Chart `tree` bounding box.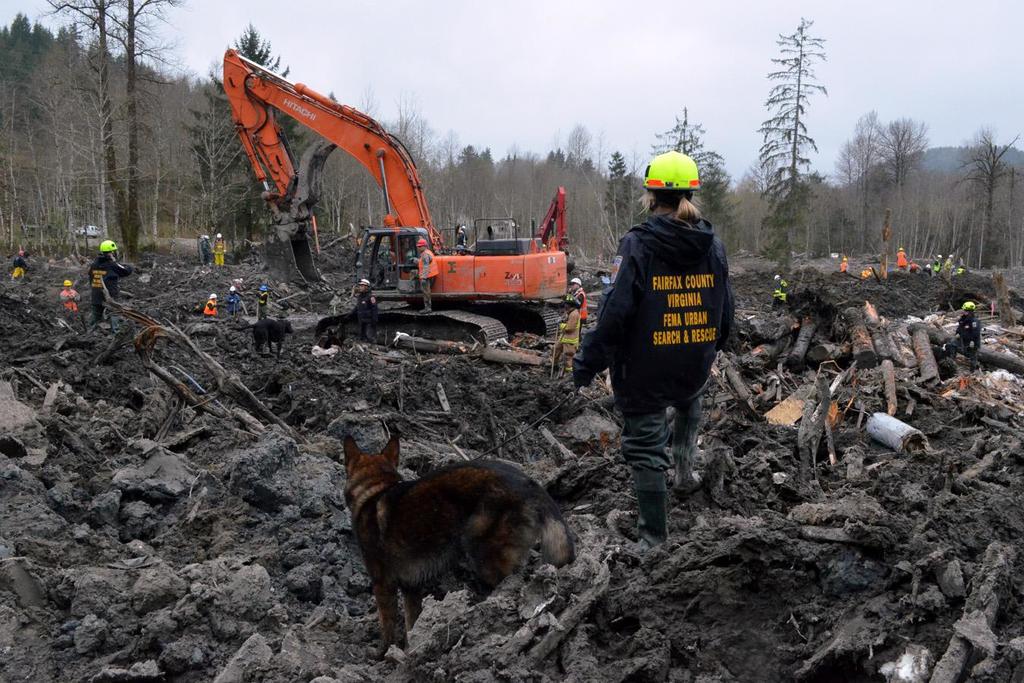
Charted: {"left": 187, "top": 26, "right": 316, "bottom": 257}.
